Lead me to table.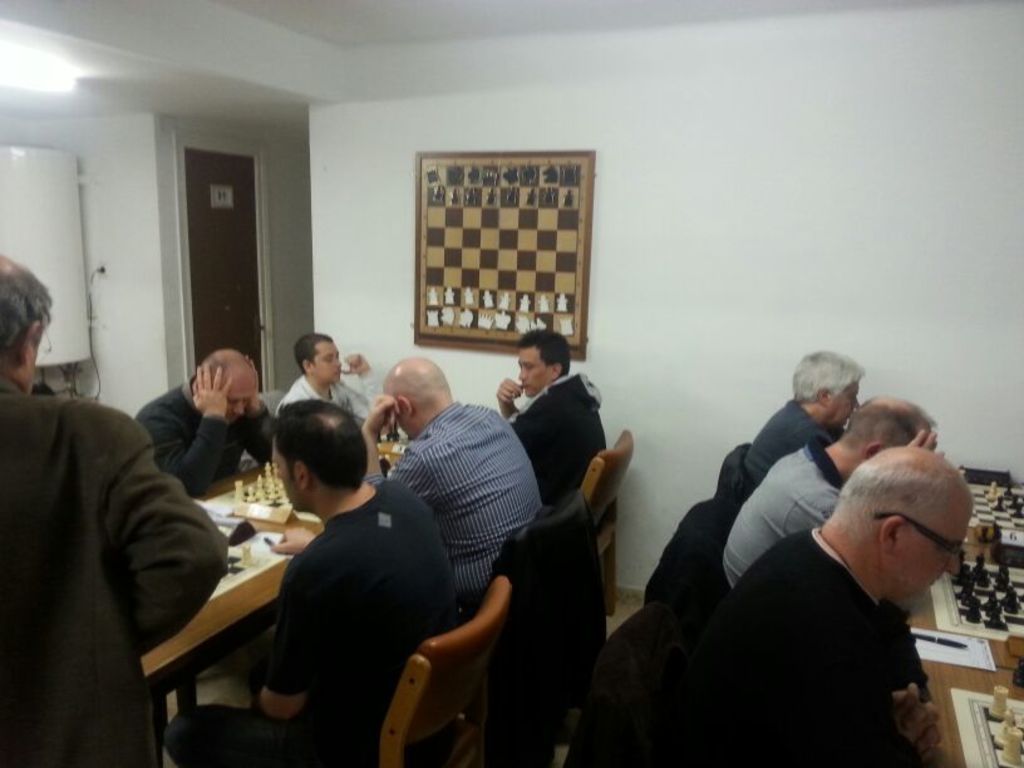
Lead to x1=905 y1=626 x2=1023 y2=767.
